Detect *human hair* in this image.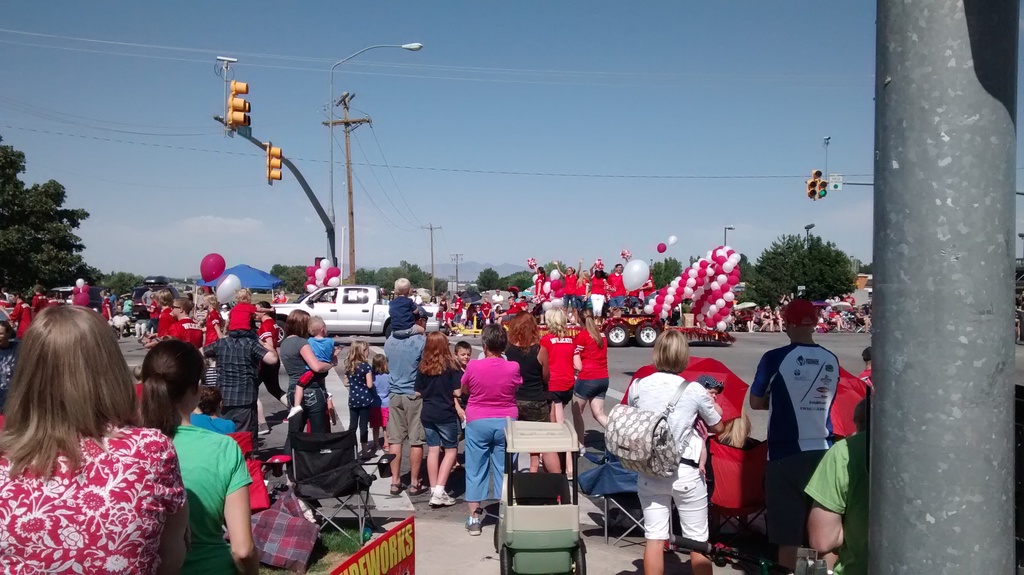
Detection: (x1=308, y1=315, x2=321, y2=336).
